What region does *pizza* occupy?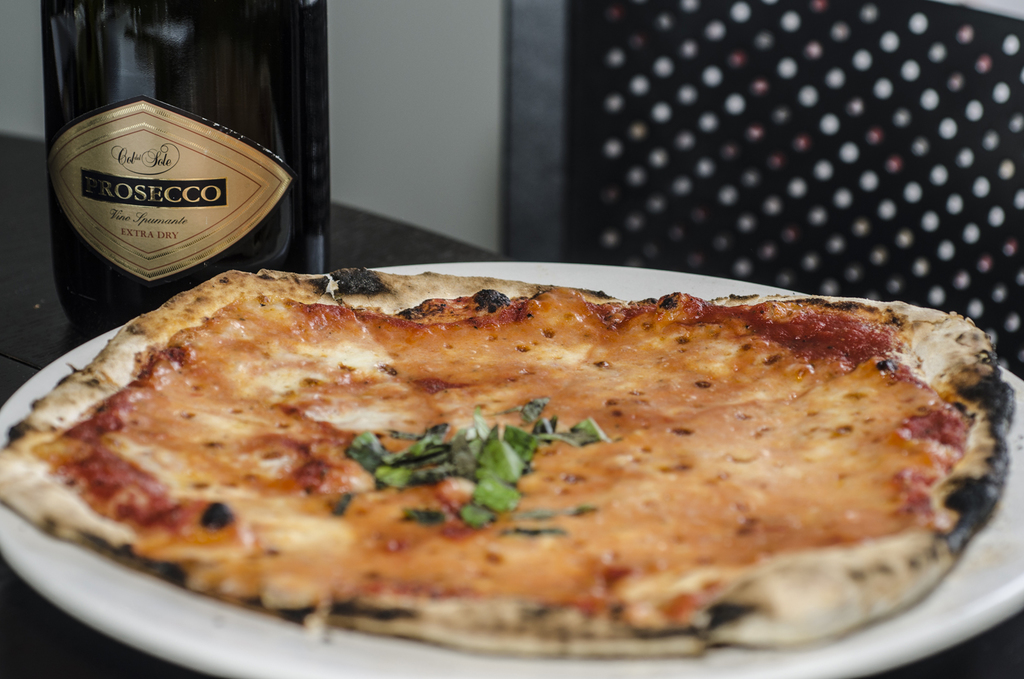
0 248 1017 669.
